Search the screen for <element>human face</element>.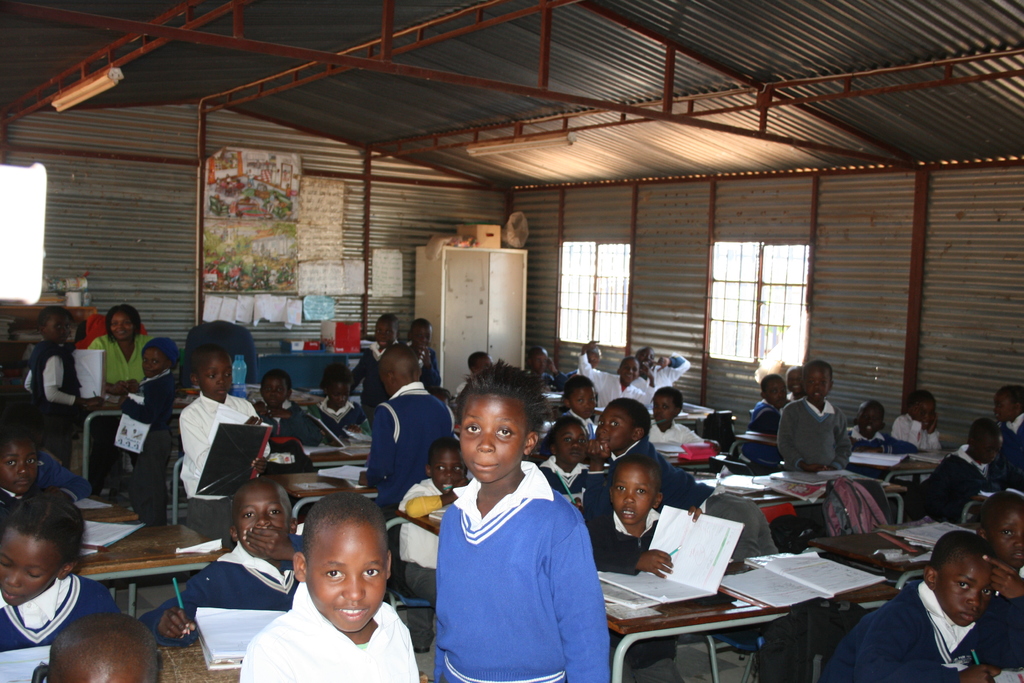
Found at rect(611, 466, 652, 525).
